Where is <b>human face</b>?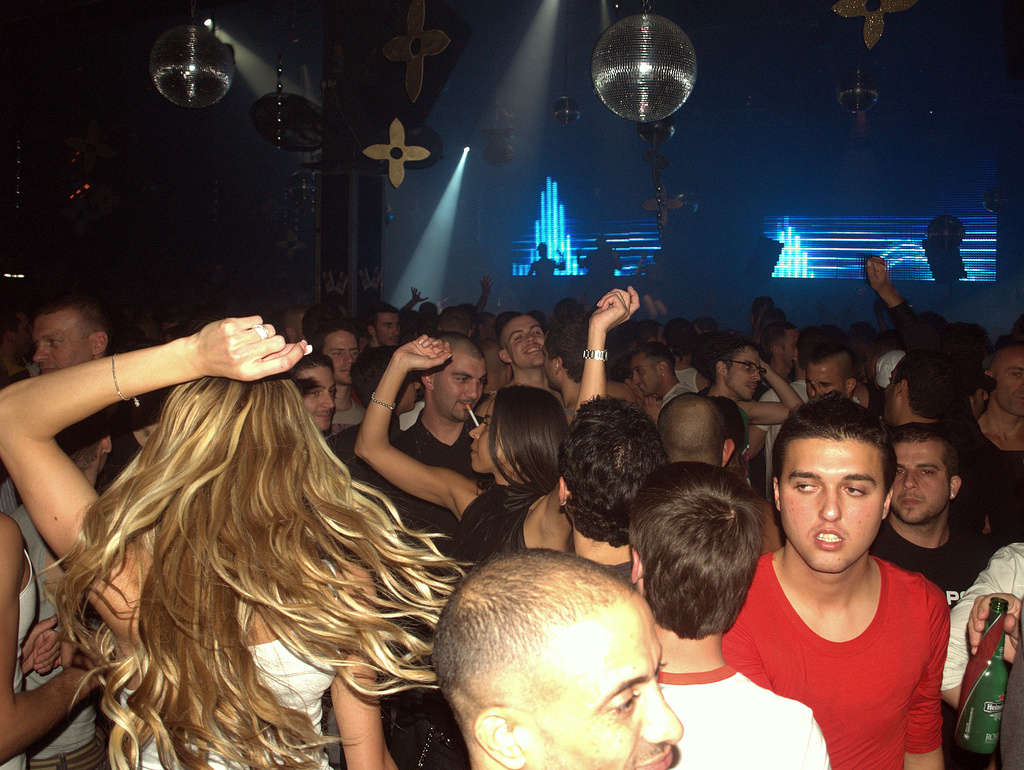
locate(888, 438, 950, 519).
